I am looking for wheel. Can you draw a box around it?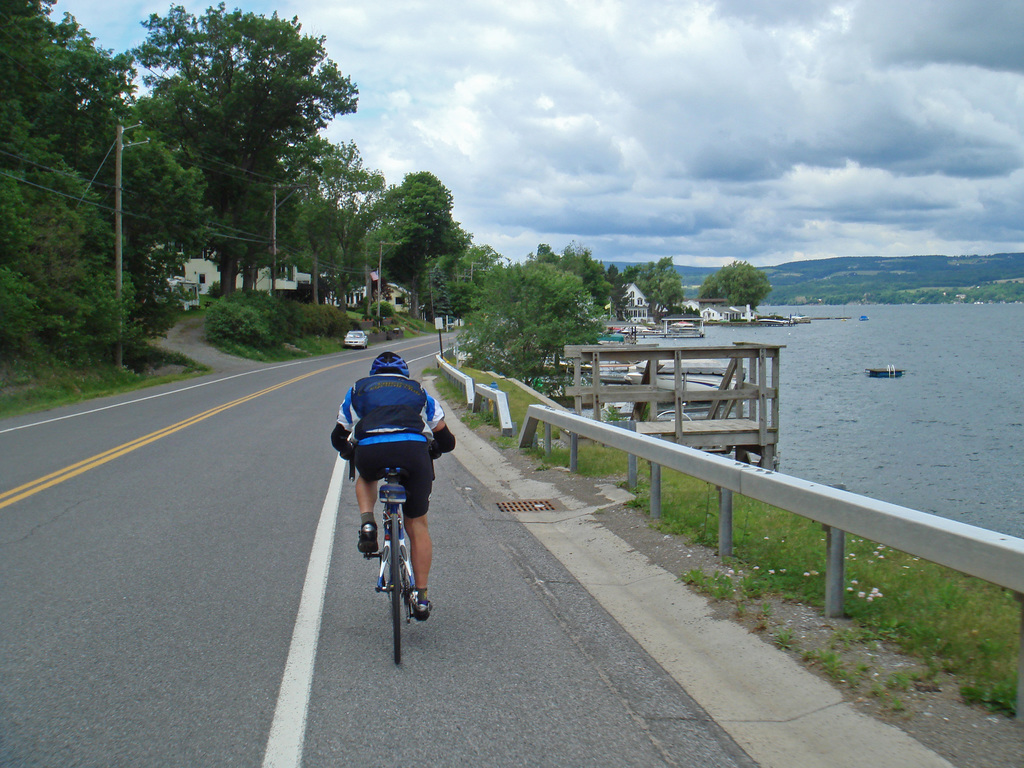
Sure, the bounding box is box=[375, 511, 423, 660].
